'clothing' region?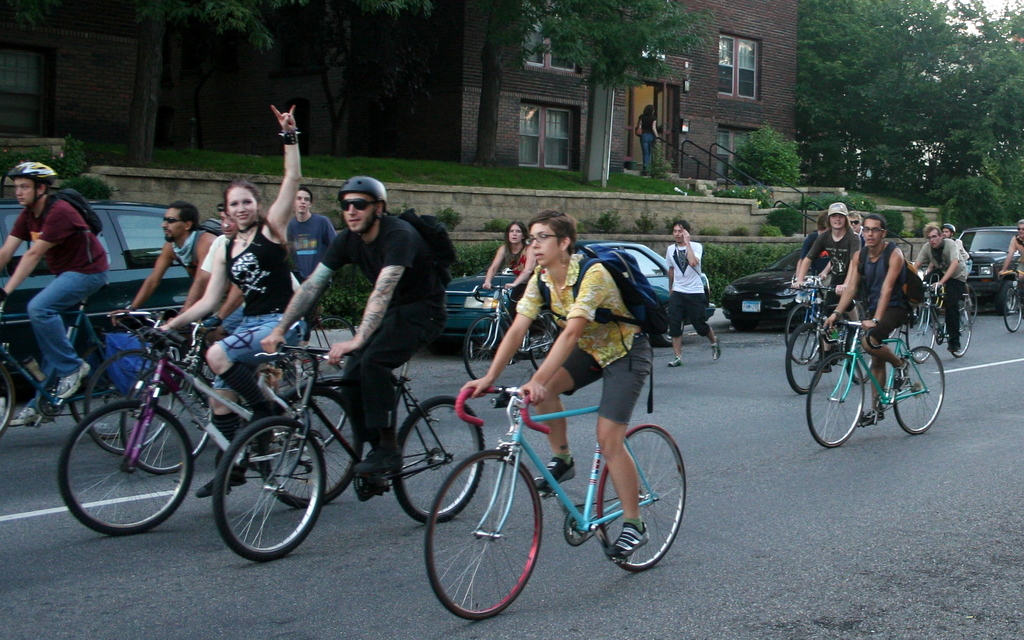
crop(319, 211, 450, 455)
